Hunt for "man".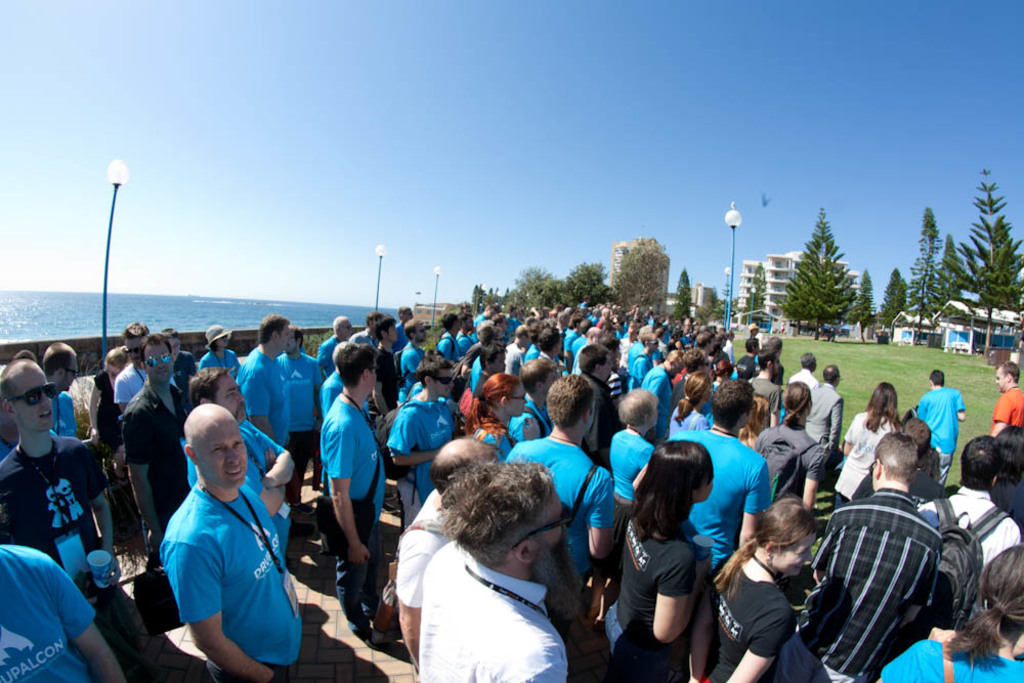
Hunted down at (233,307,293,454).
